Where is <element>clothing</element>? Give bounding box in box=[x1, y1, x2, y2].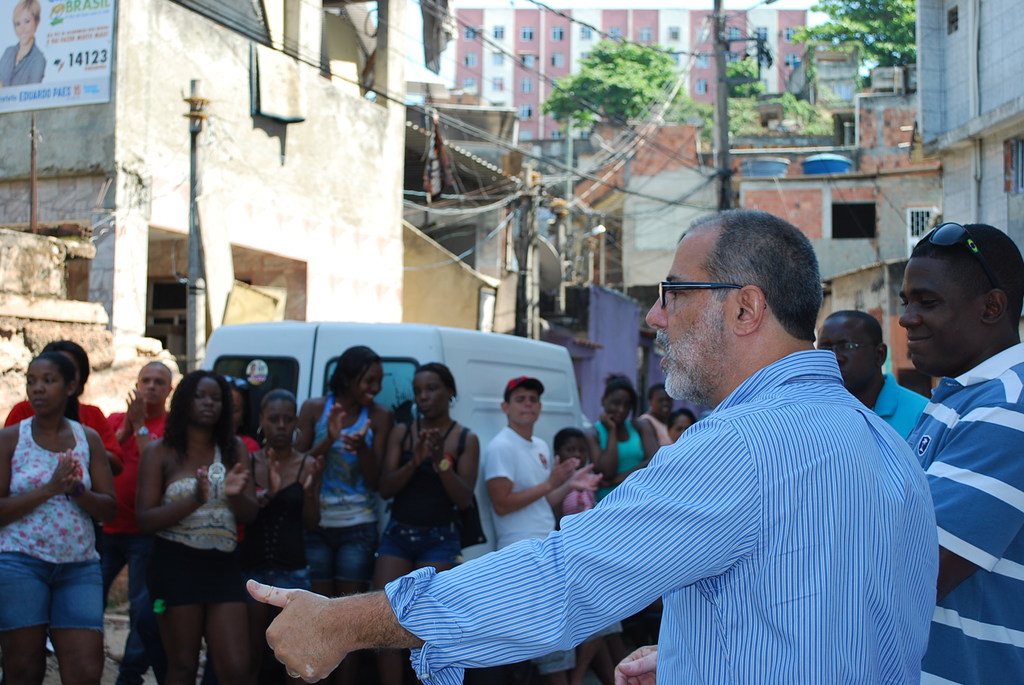
box=[161, 439, 260, 610].
